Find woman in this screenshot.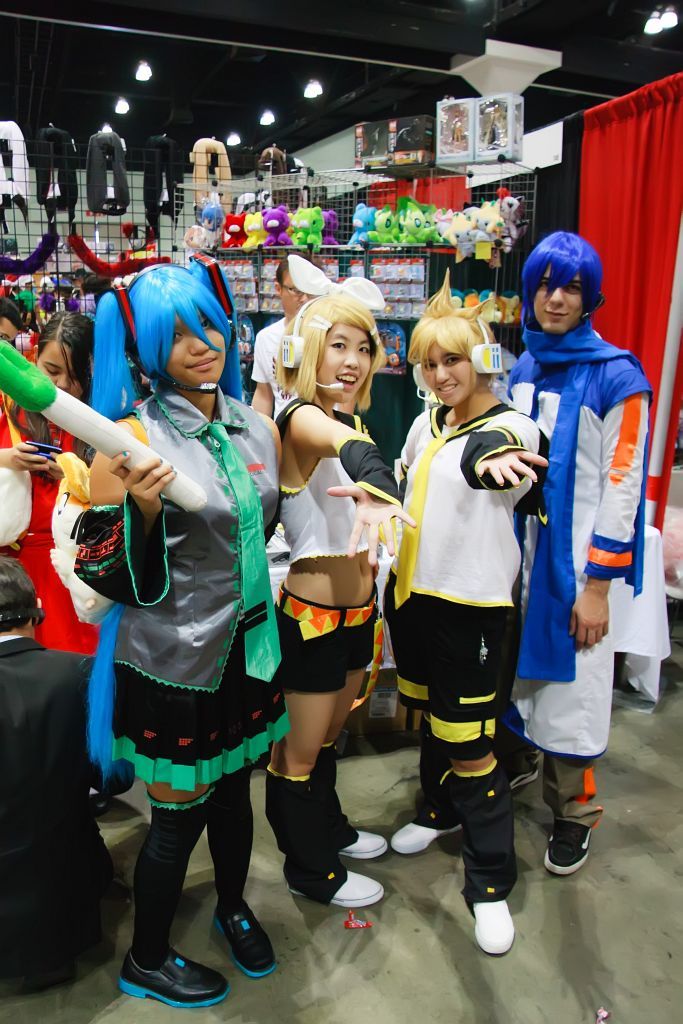
The bounding box for woman is [x1=0, y1=304, x2=105, y2=654].
